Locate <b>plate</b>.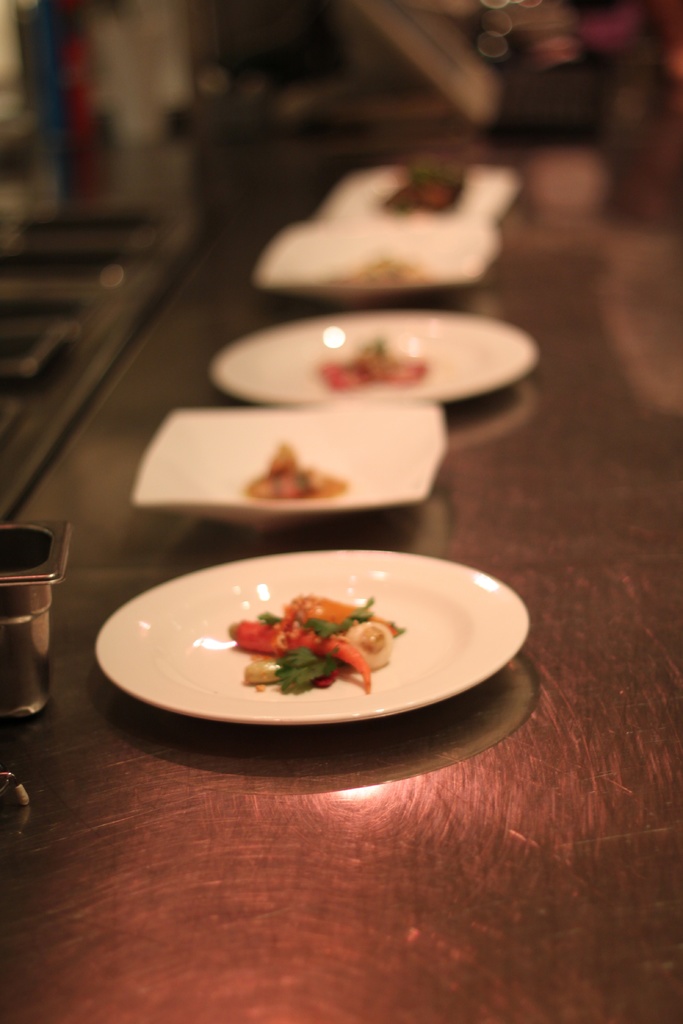
Bounding box: <box>212,312,536,412</box>.
